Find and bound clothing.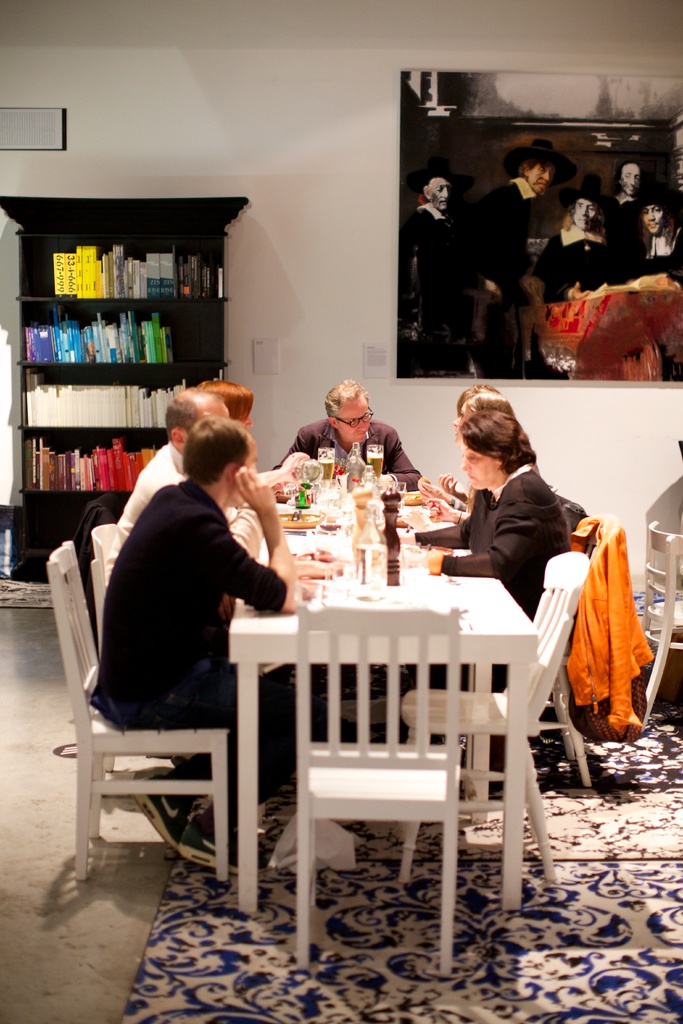
Bound: bbox=(412, 200, 468, 307).
